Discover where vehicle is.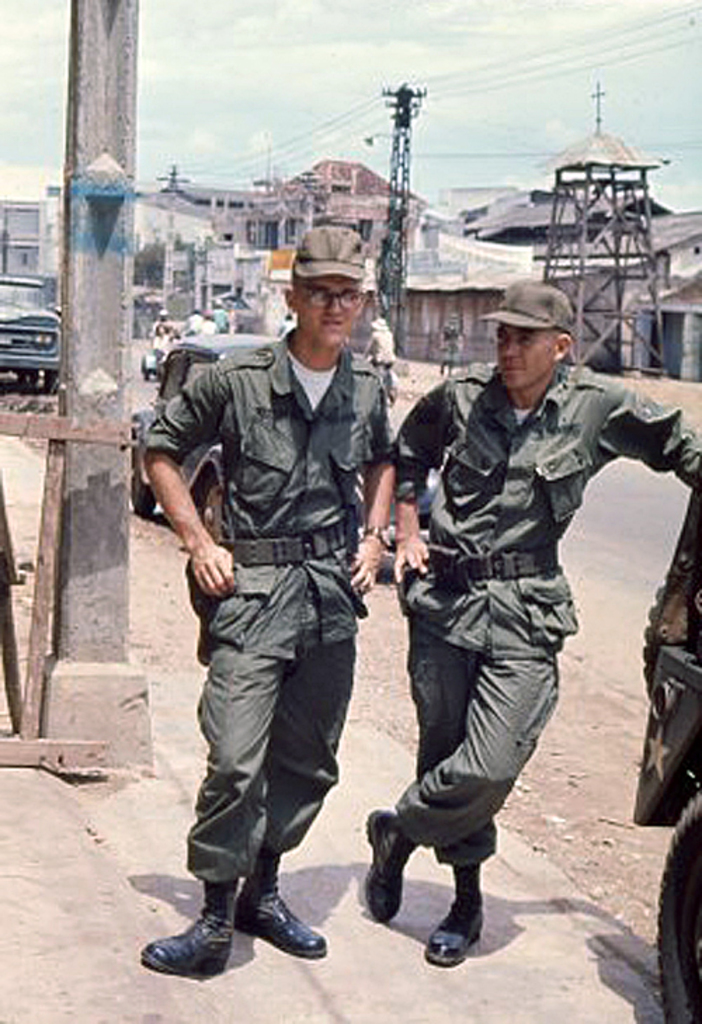
Discovered at BBox(121, 330, 282, 560).
